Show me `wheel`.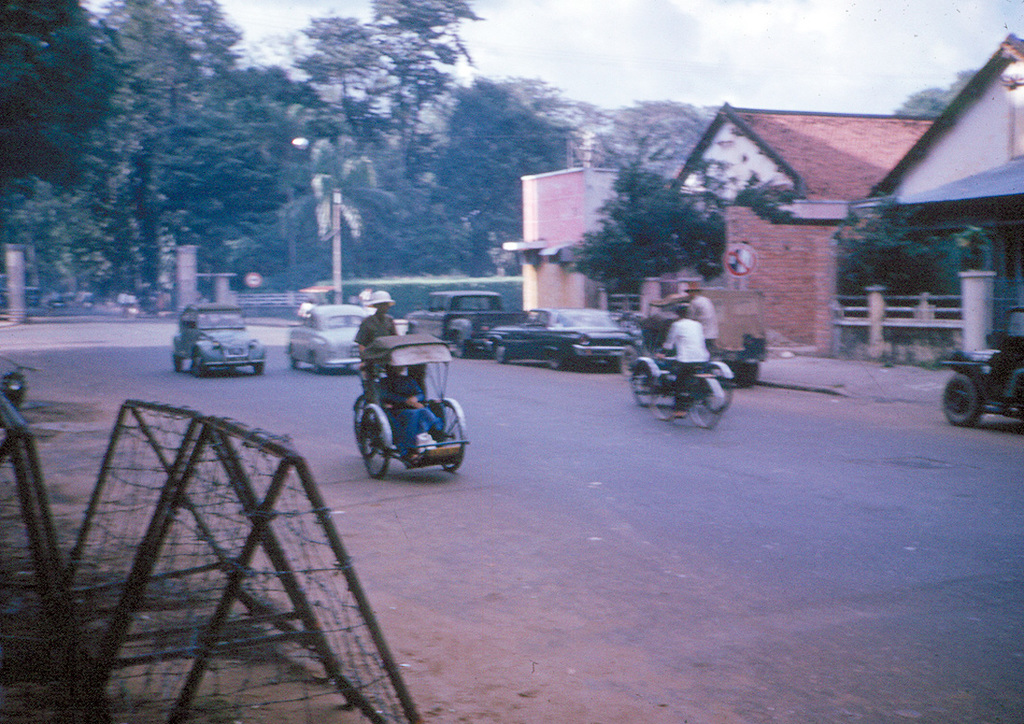
`wheel` is here: bbox=(254, 358, 263, 372).
